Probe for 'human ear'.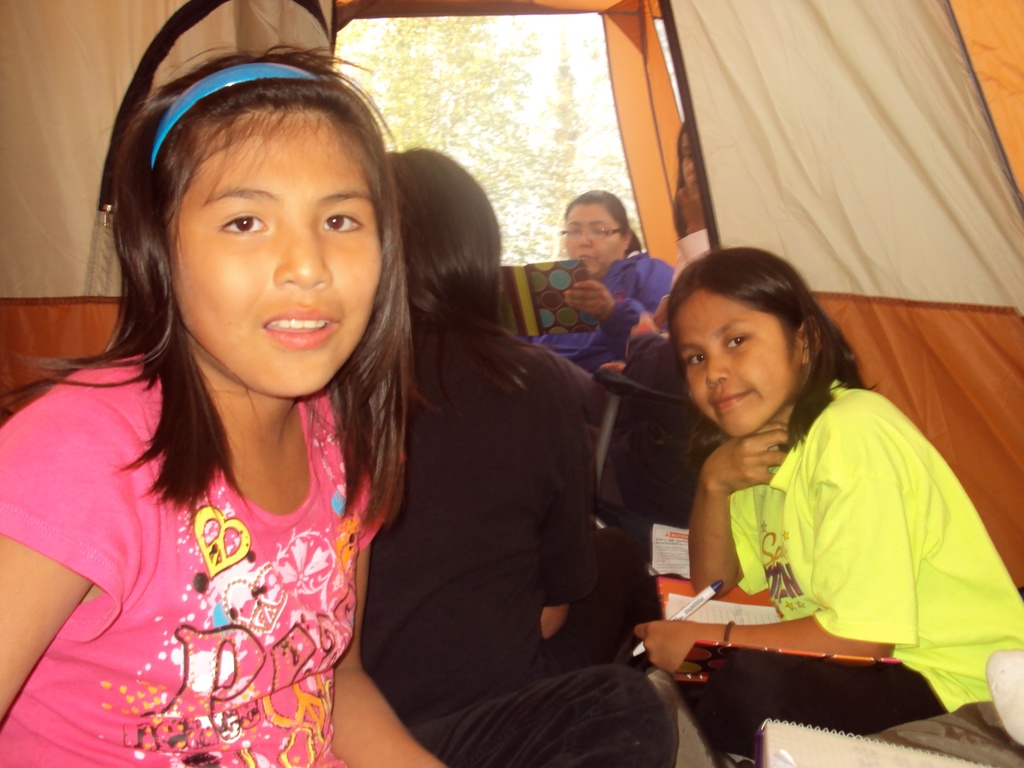
Probe result: <bbox>623, 227, 636, 246</bbox>.
